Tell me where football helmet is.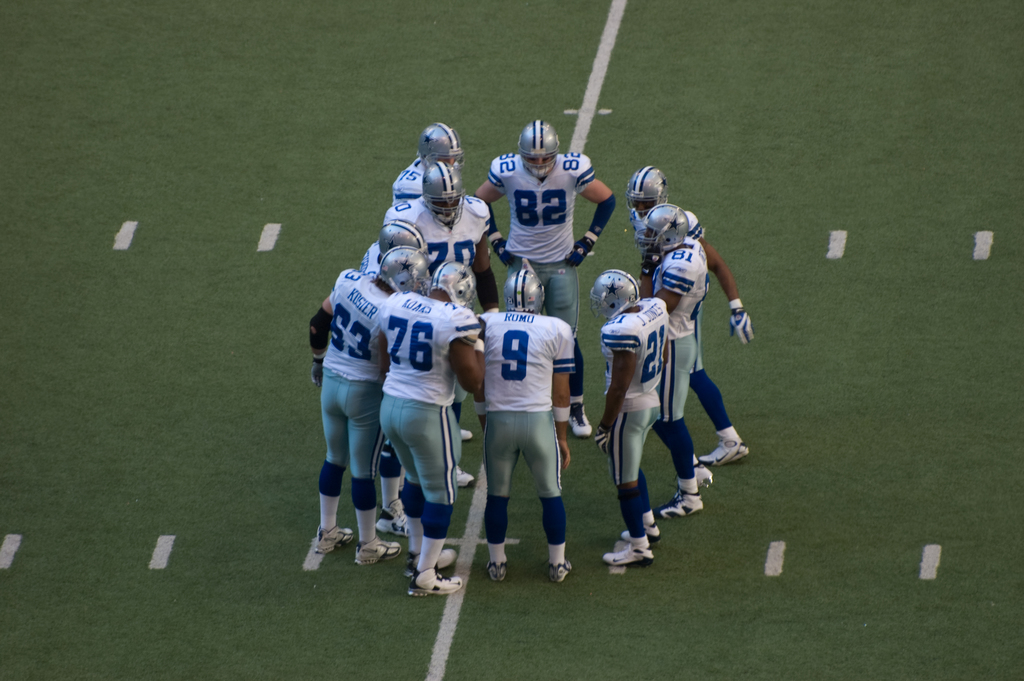
football helmet is at (left=426, top=263, right=474, bottom=313).
